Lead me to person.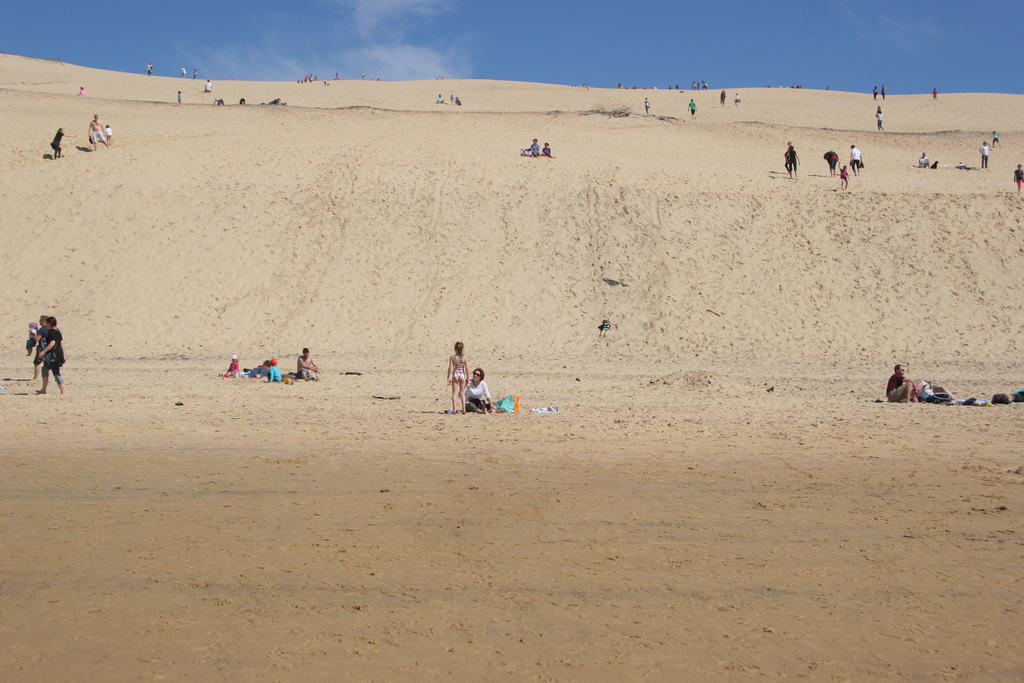
Lead to 1011/162/1023/191.
